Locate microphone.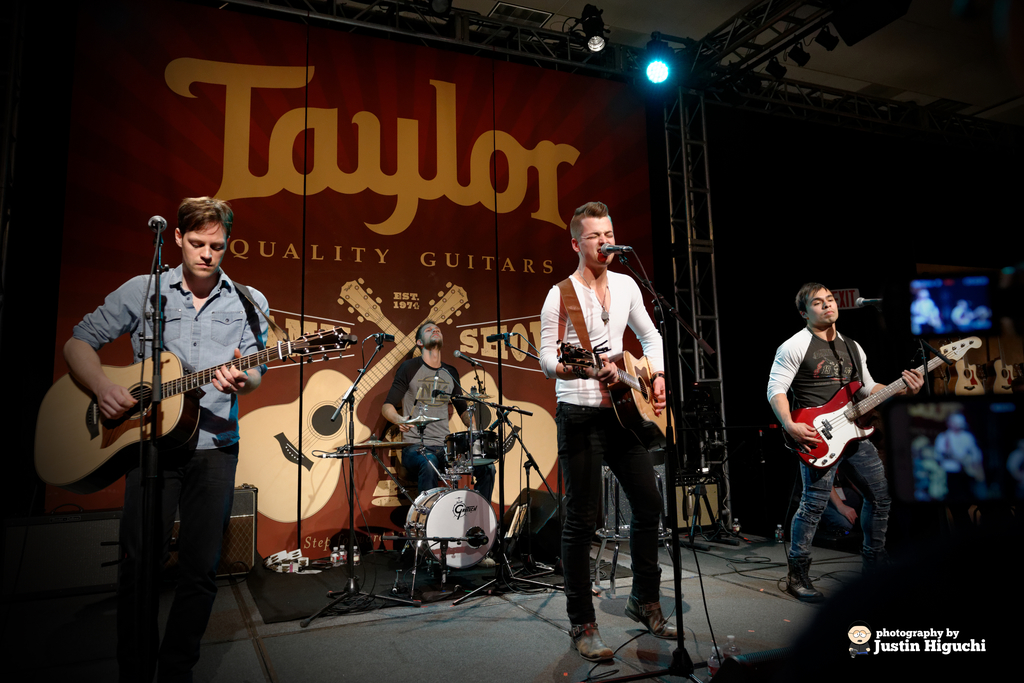
Bounding box: pyautogui.locateOnScreen(147, 215, 169, 231).
